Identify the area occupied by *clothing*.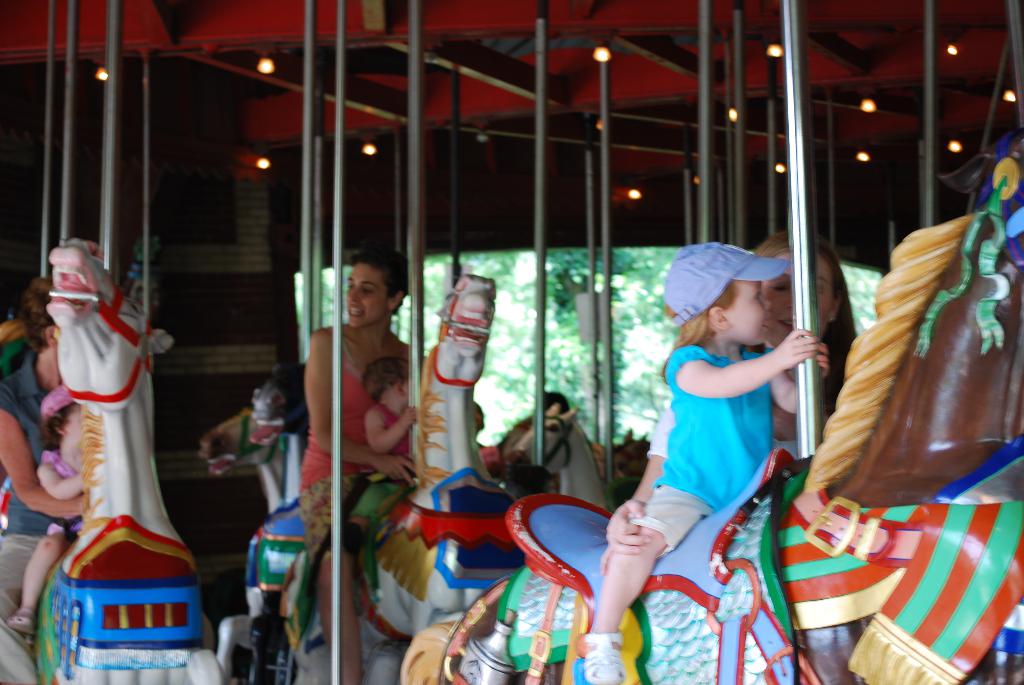
Area: locate(644, 400, 825, 457).
